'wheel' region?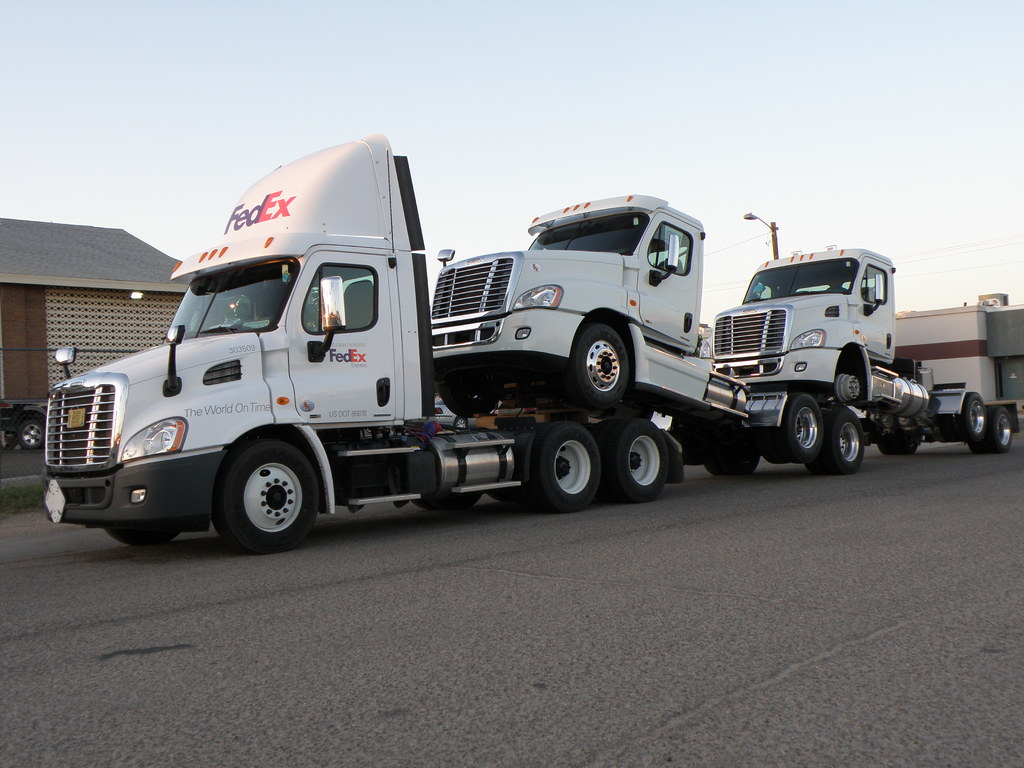
<box>205,442,310,539</box>
